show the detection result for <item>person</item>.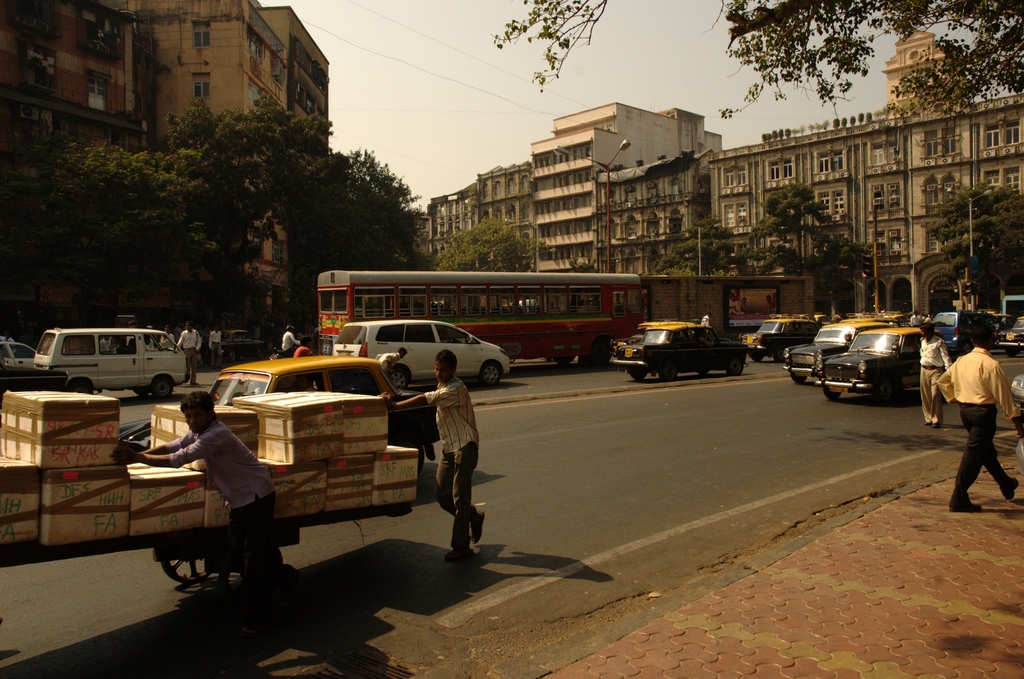
856, 308, 870, 318.
